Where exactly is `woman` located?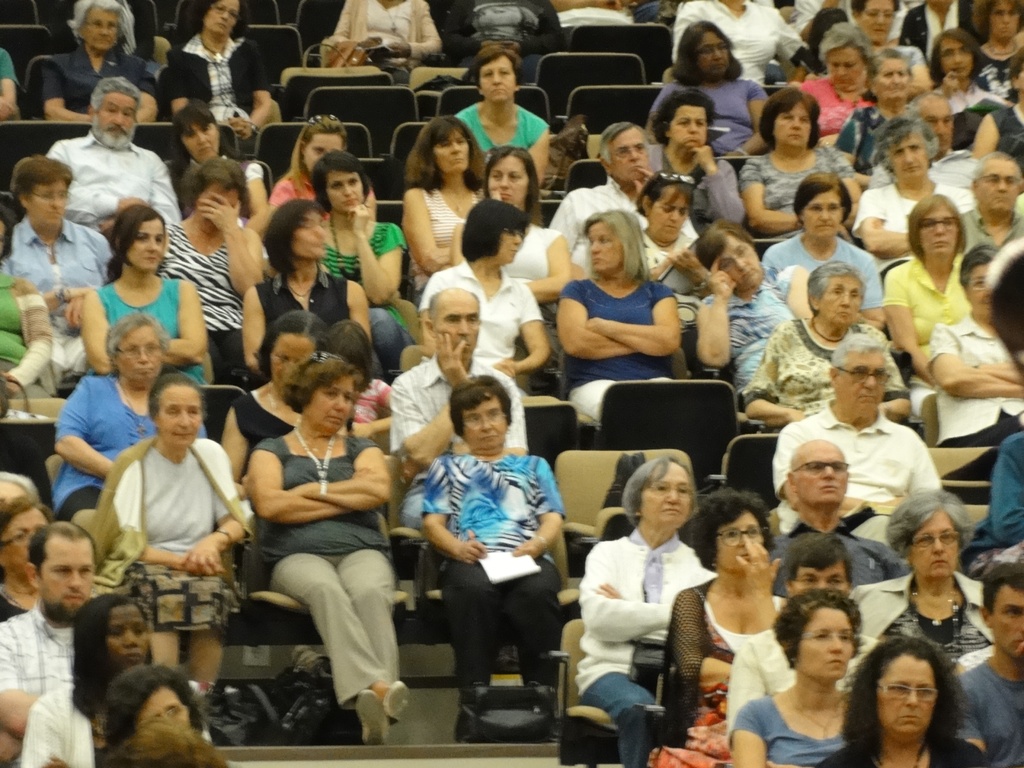
Its bounding box is bbox(168, 101, 269, 220).
